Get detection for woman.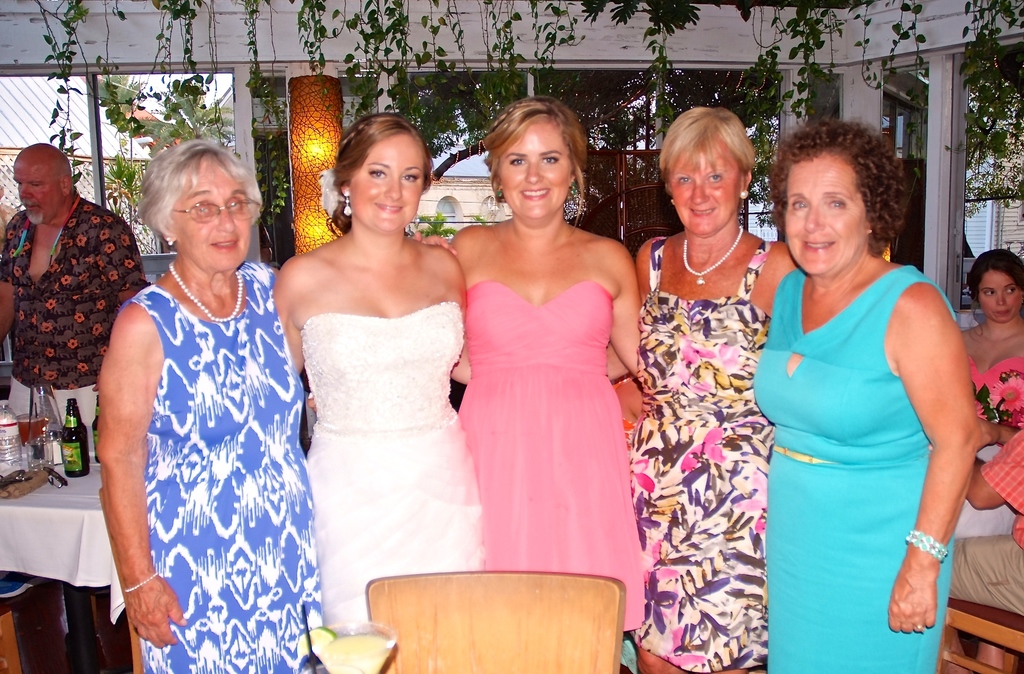
Detection: locate(952, 245, 1023, 547).
